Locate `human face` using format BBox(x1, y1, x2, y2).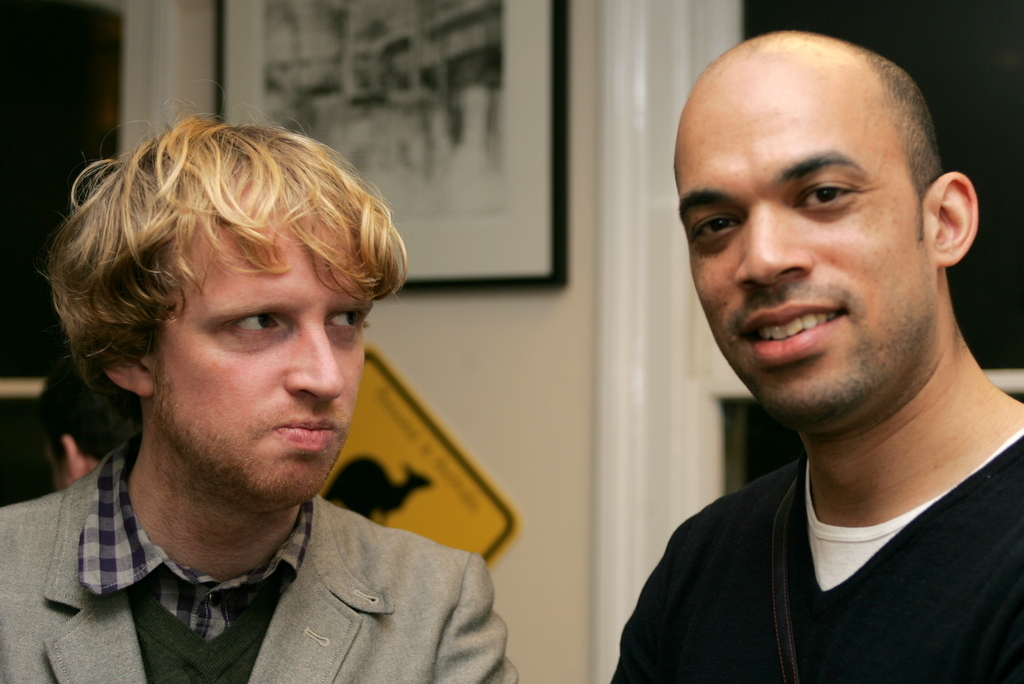
BBox(678, 79, 932, 422).
